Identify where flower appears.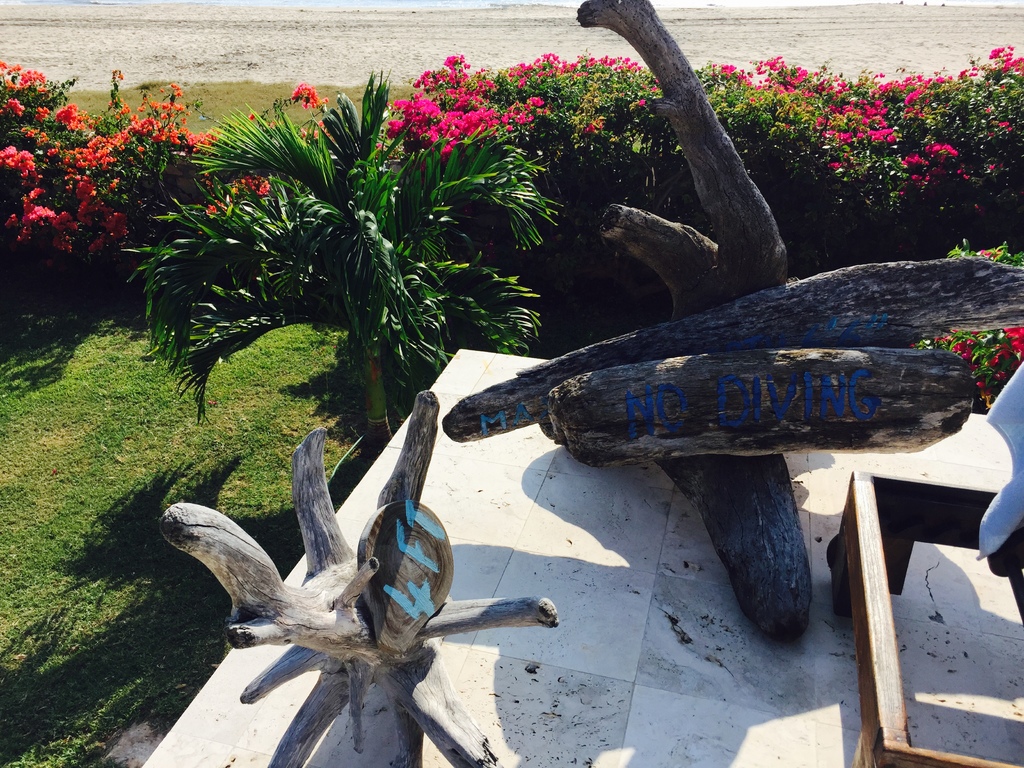
Appears at 636/97/650/108.
